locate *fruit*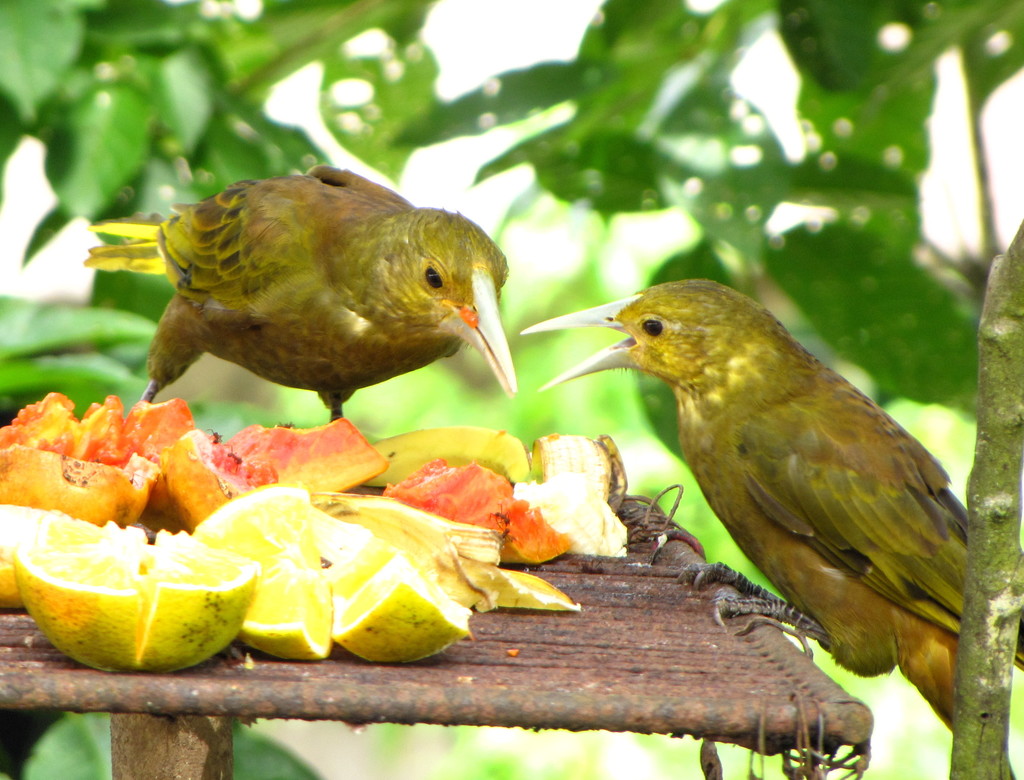
(42,505,234,676)
